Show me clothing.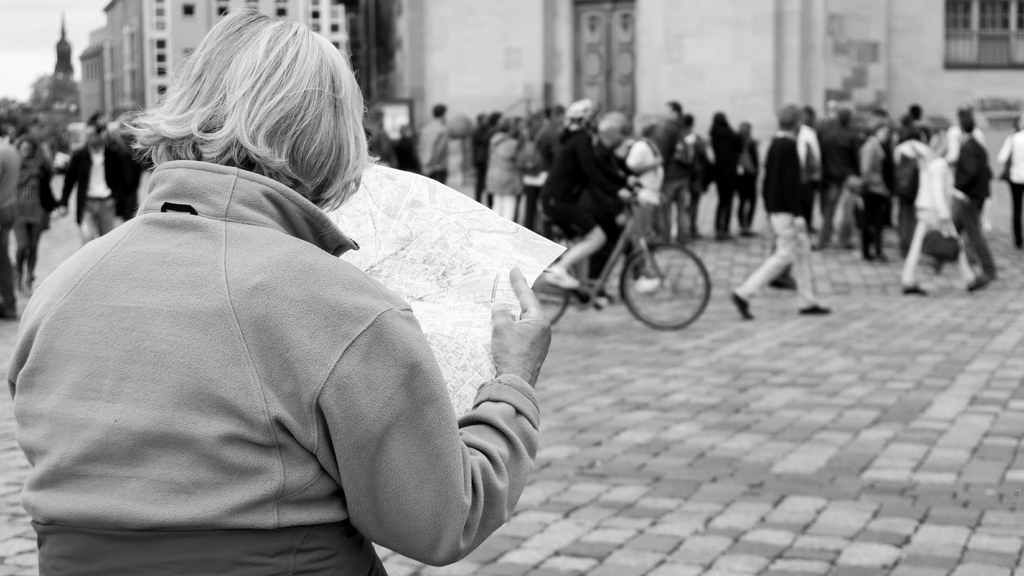
clothing is here: box=[53, 141, 141, 246].
